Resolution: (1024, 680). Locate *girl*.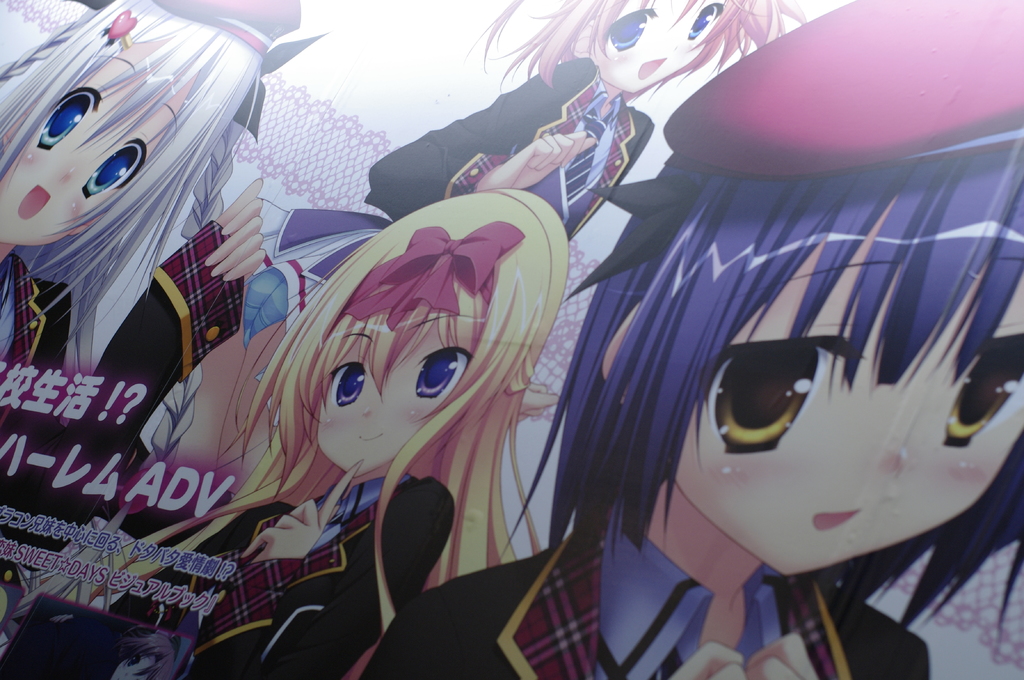
(left=0, top=190, right=539, bottom=679).
